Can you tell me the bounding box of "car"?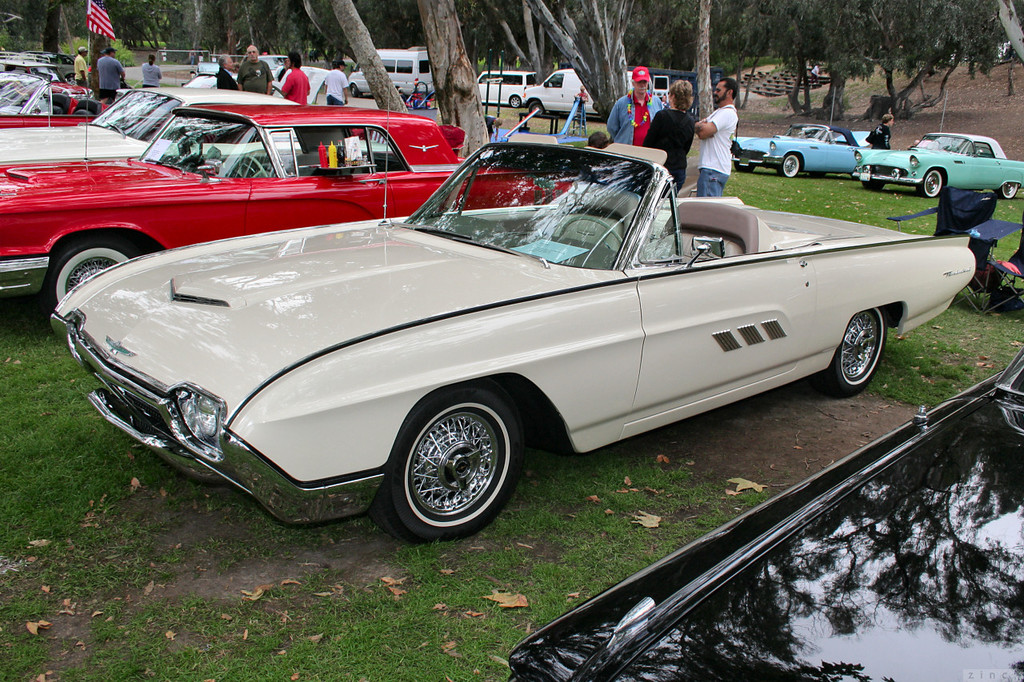
x1=503, y1=345, x2=1023, y2=681.
